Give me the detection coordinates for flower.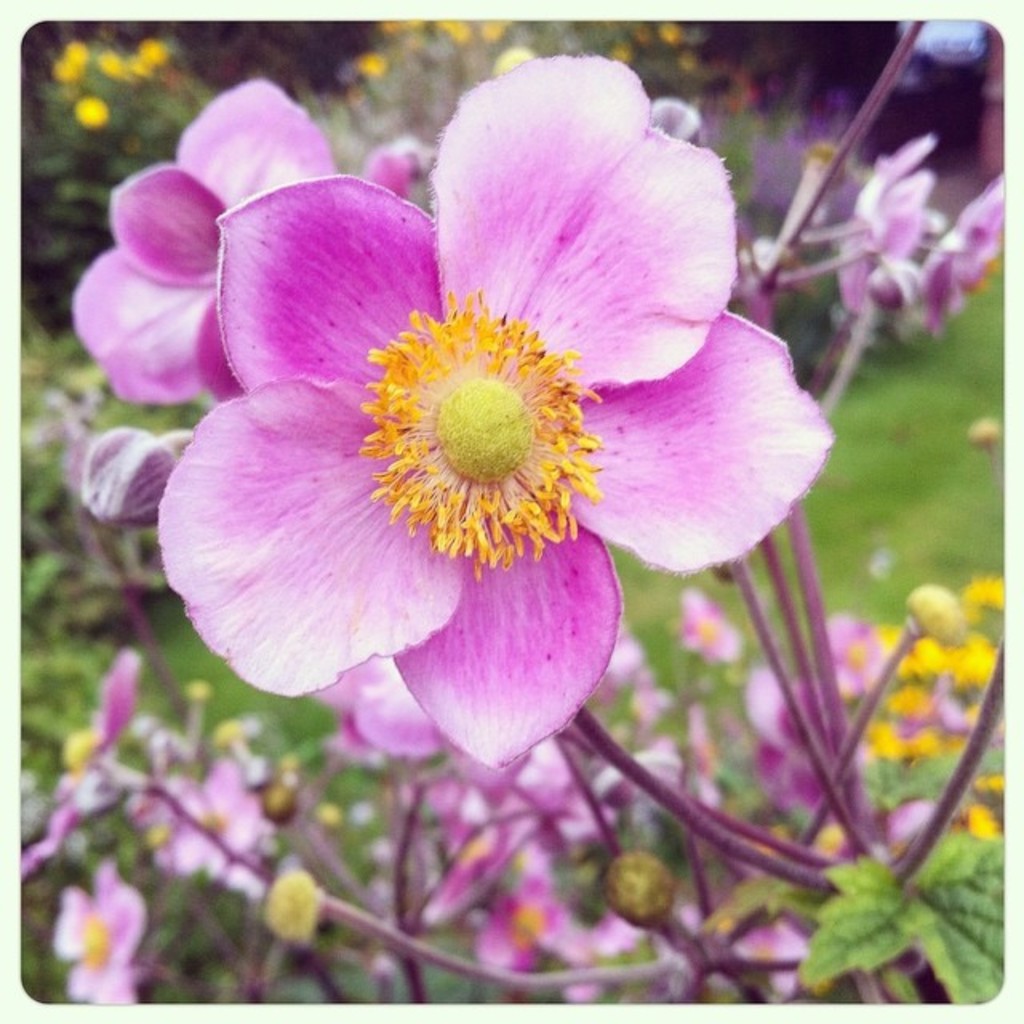
locate(830, 134, 941, 312).
